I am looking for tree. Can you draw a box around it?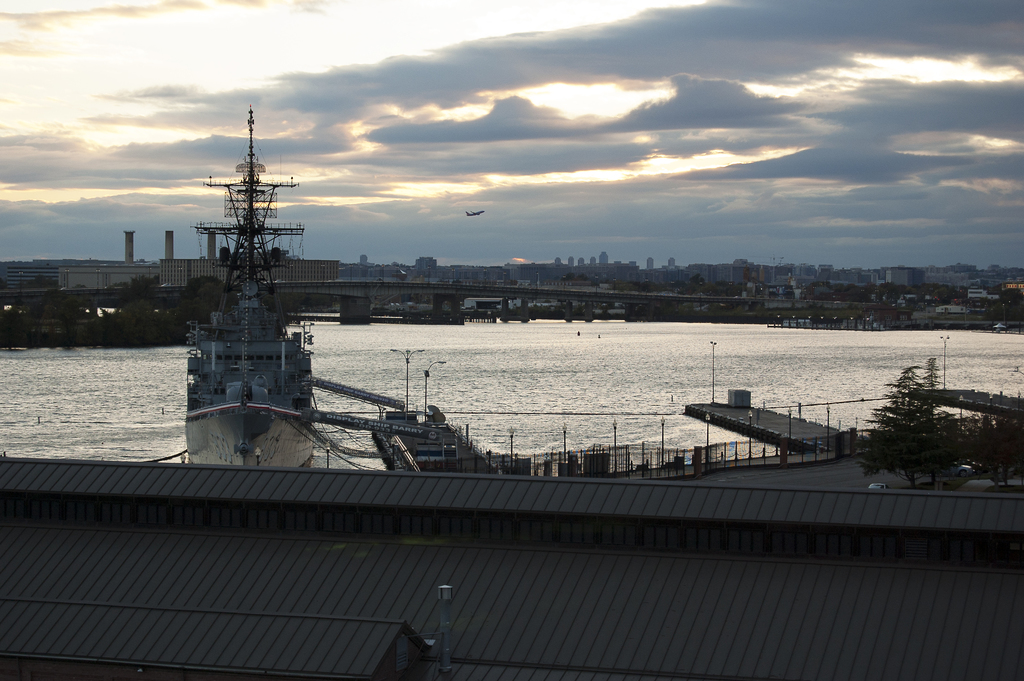
Sure, the bounding box is {"left": 112, "top": 298, "right": 170, "bottom": 352}.
